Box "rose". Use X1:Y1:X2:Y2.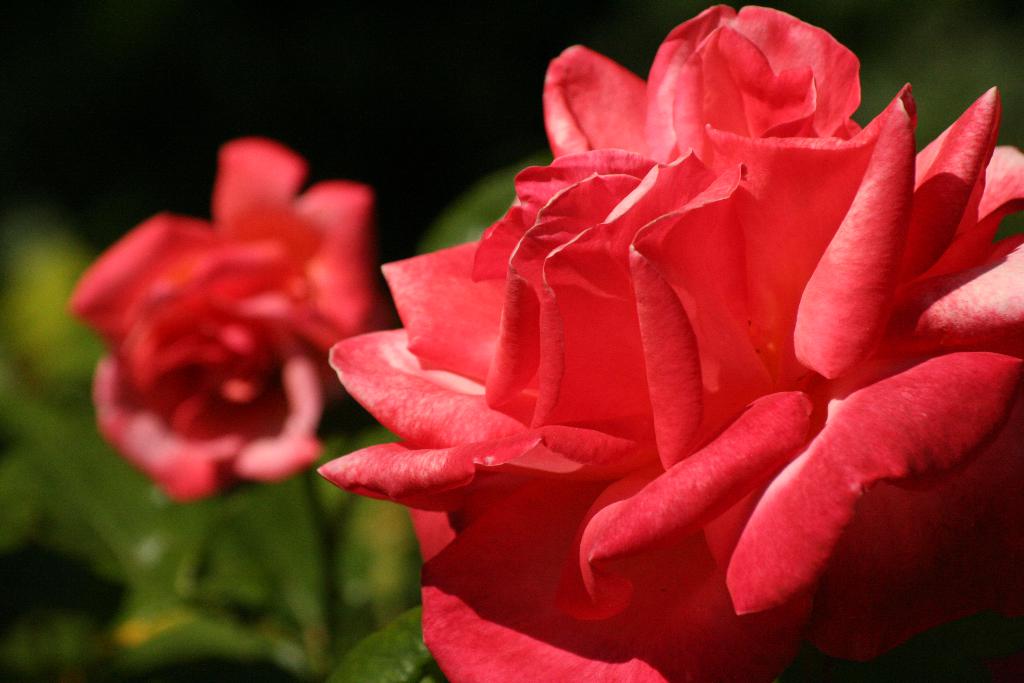
63:131:392:509.
